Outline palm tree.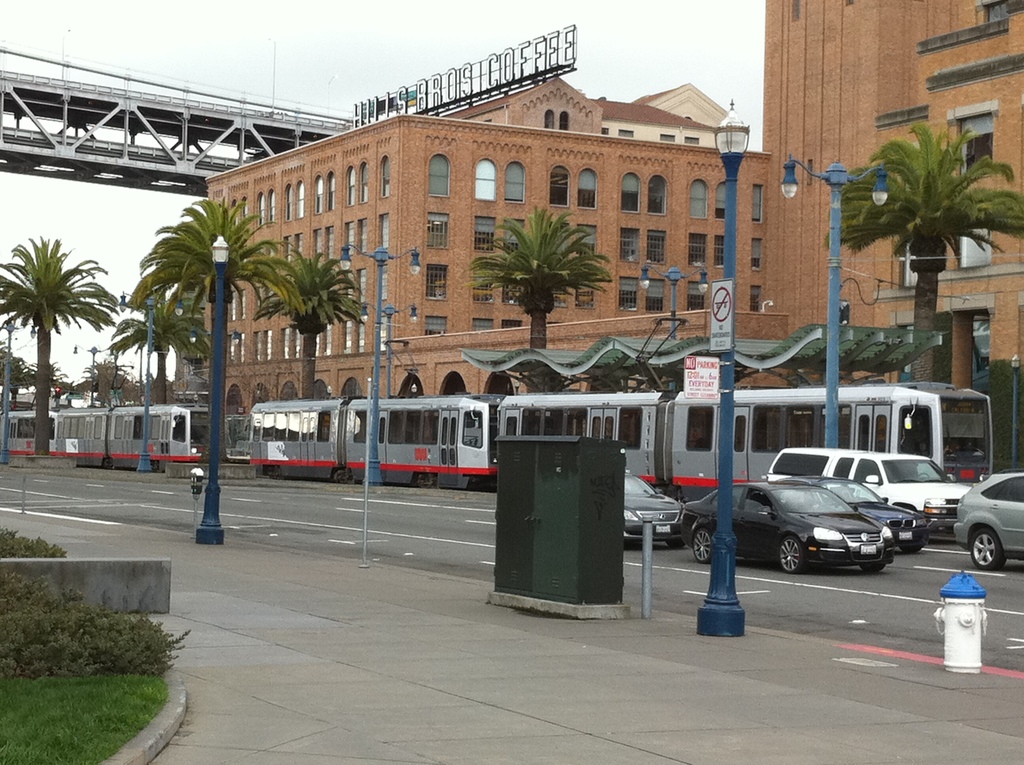
Outline: (260, 260, 371, 421).
